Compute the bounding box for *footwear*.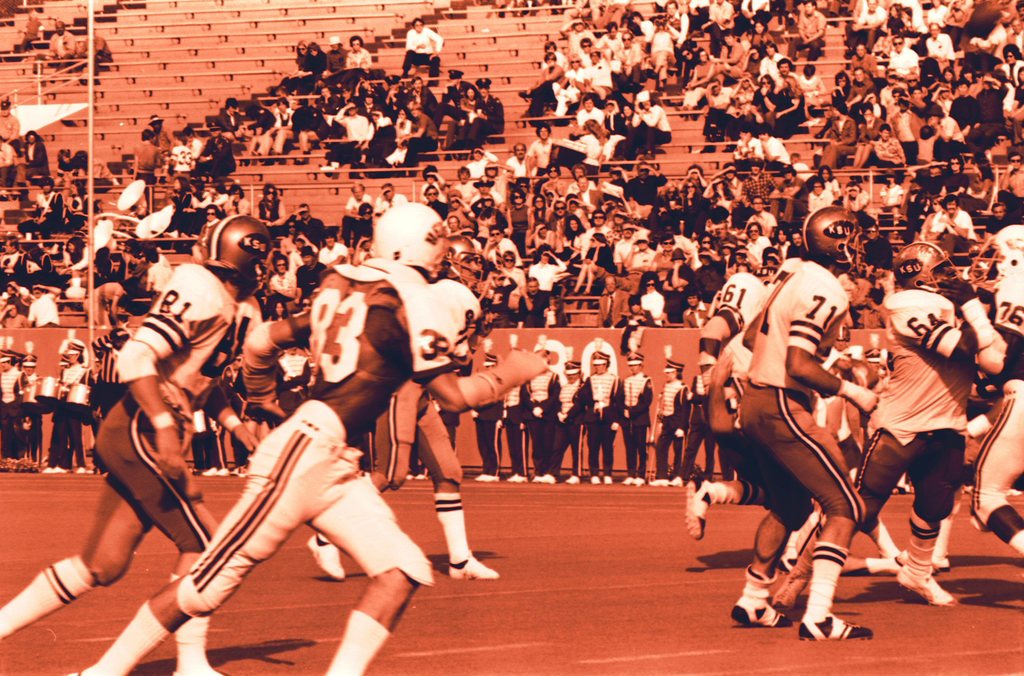
{"x1": 202, "y1": 465, "x2": 215, "y2": 476}.
